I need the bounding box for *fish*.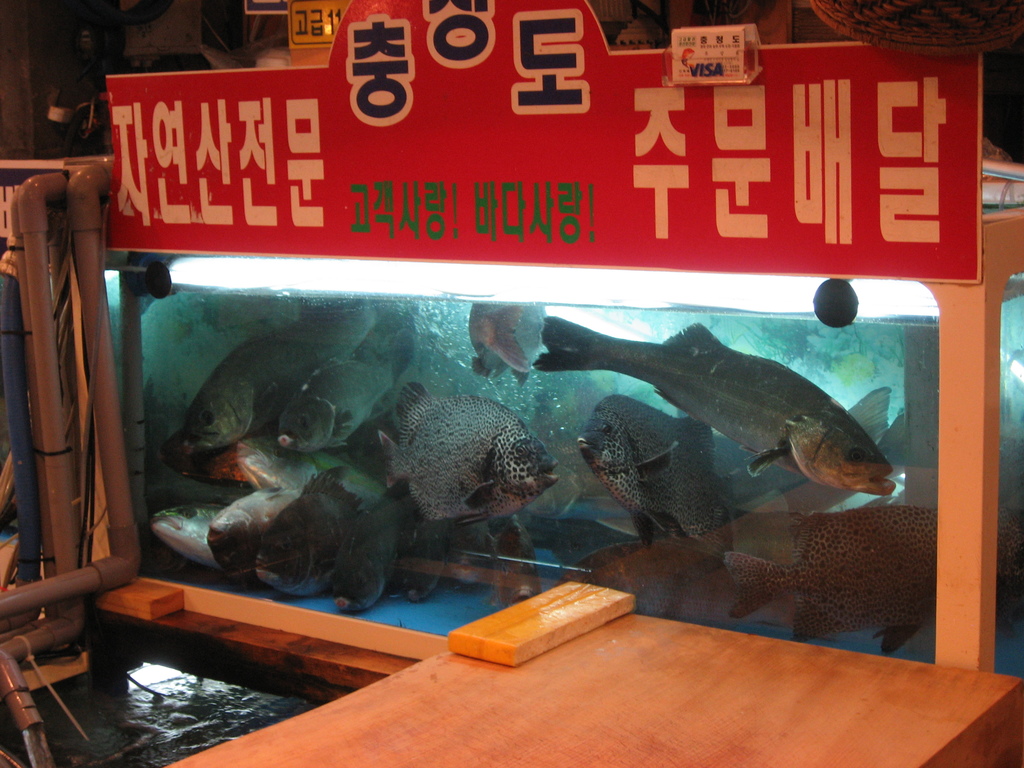
Here it is: bbox=[489, 519, 543, 605].
